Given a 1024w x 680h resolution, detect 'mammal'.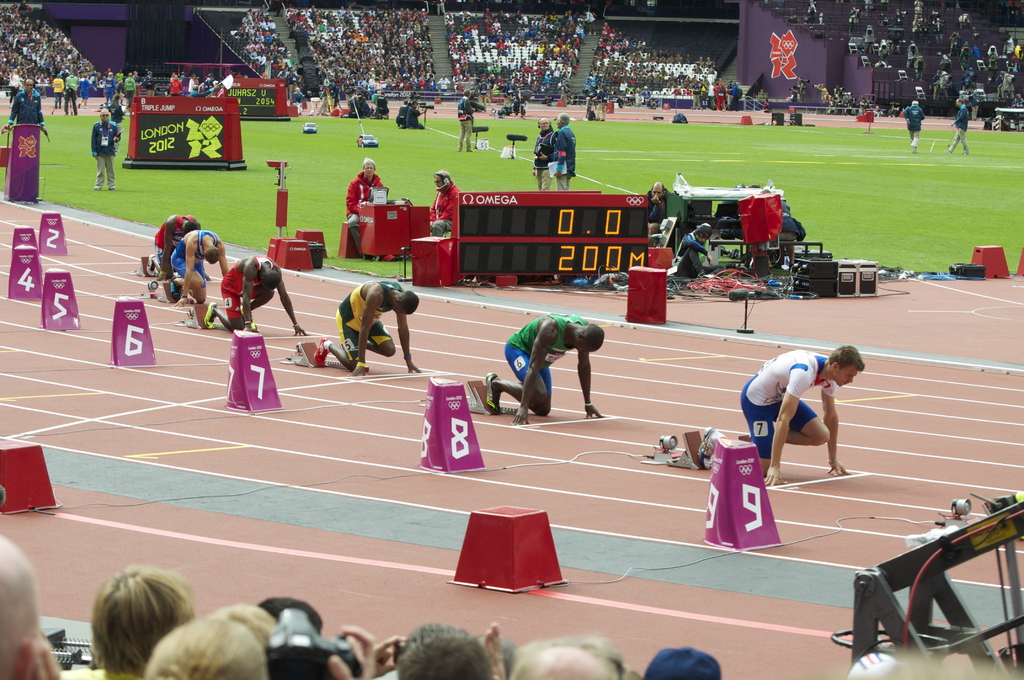
<box>1012,40,1023,69</box>.
